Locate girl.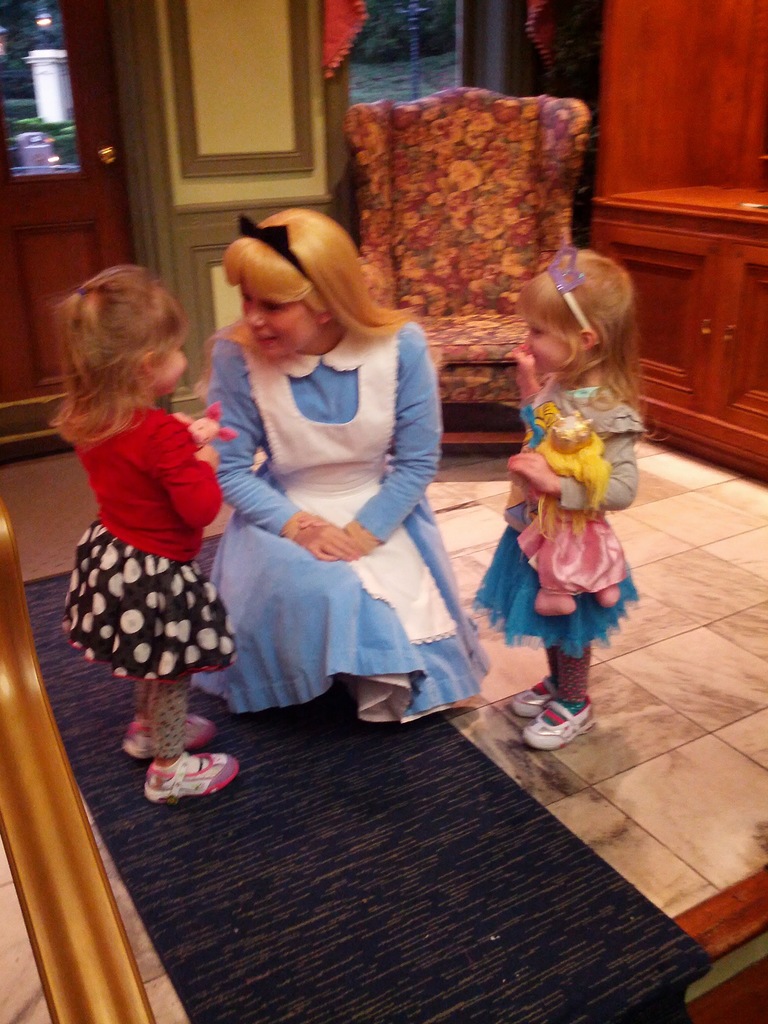
Bounding box: [468, 254, 630, 747].
